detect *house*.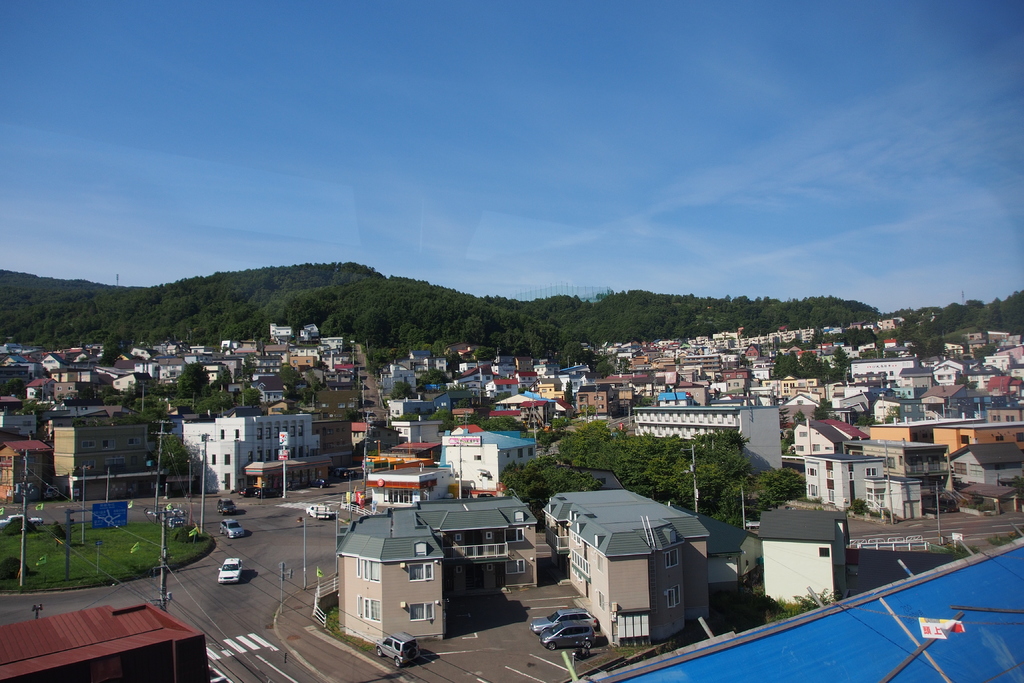
Detected at (left=920, top=419, right=1019, bottom=452).
